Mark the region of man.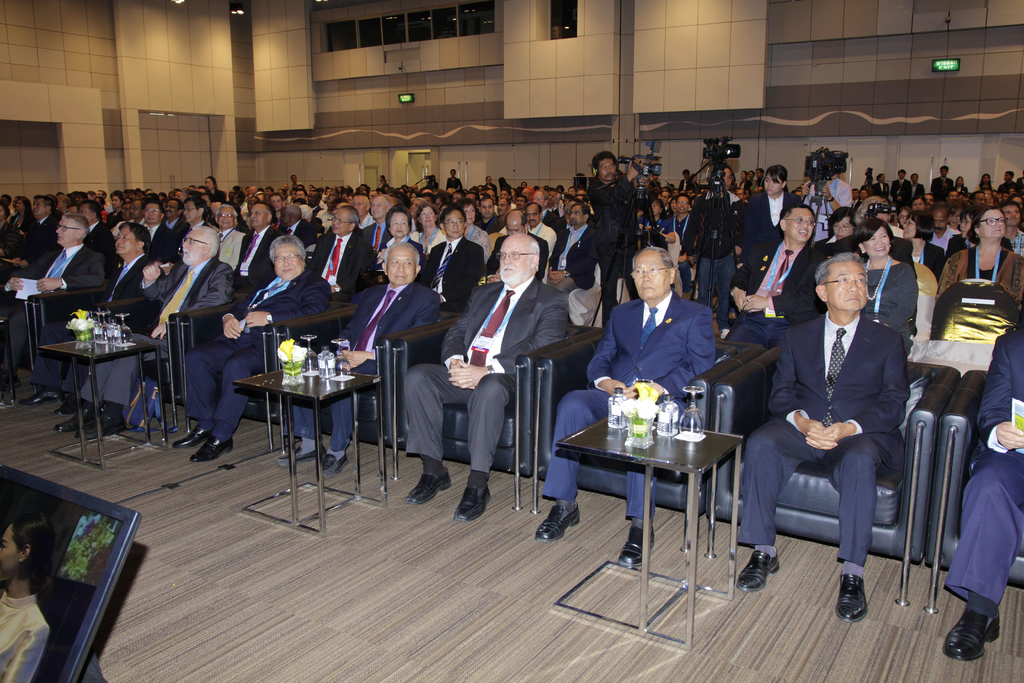
Region: detection(19, 220, 155, 416).
